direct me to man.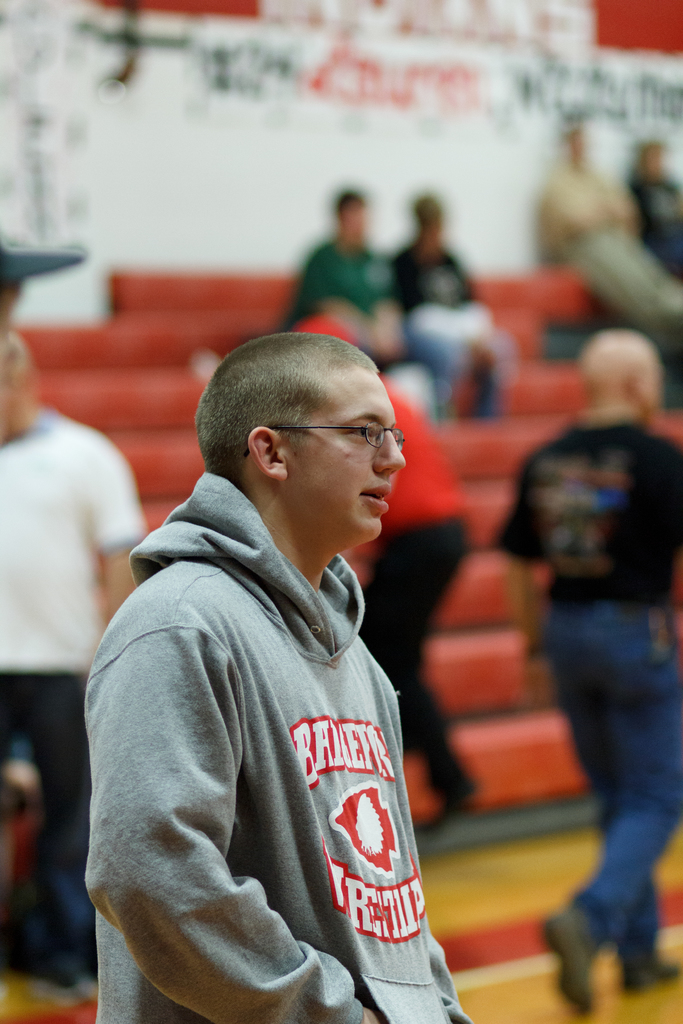
Direction: rect(539, 121, 682, 345).
